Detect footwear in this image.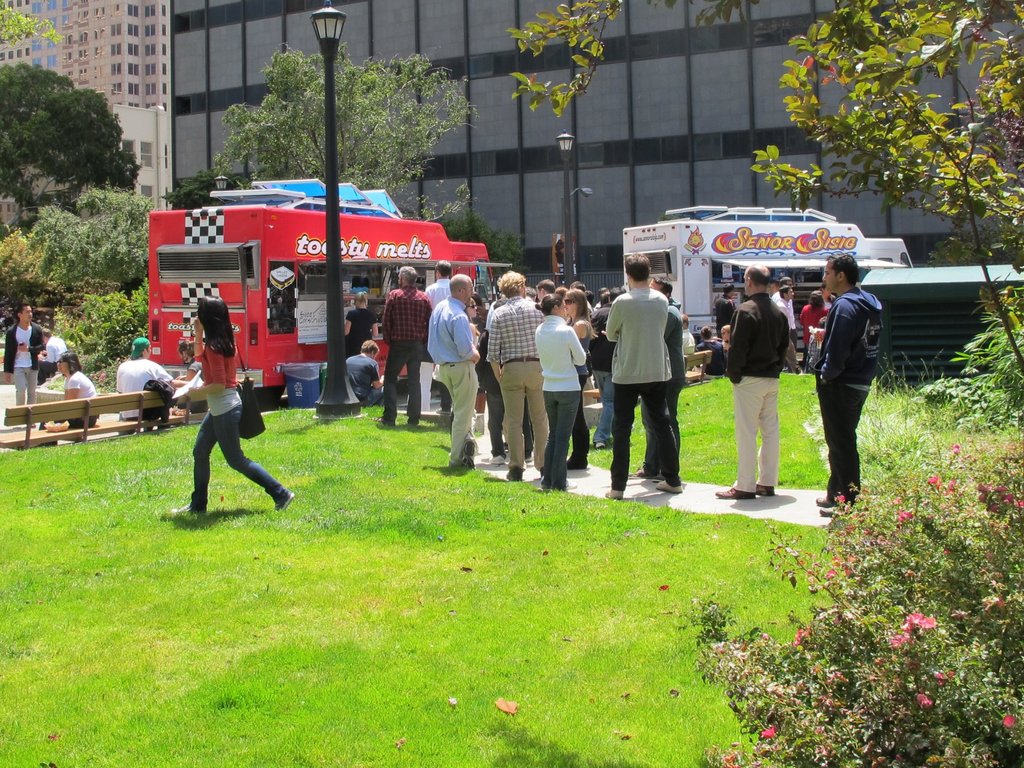
Detection: [173, 500, 212, 523].
